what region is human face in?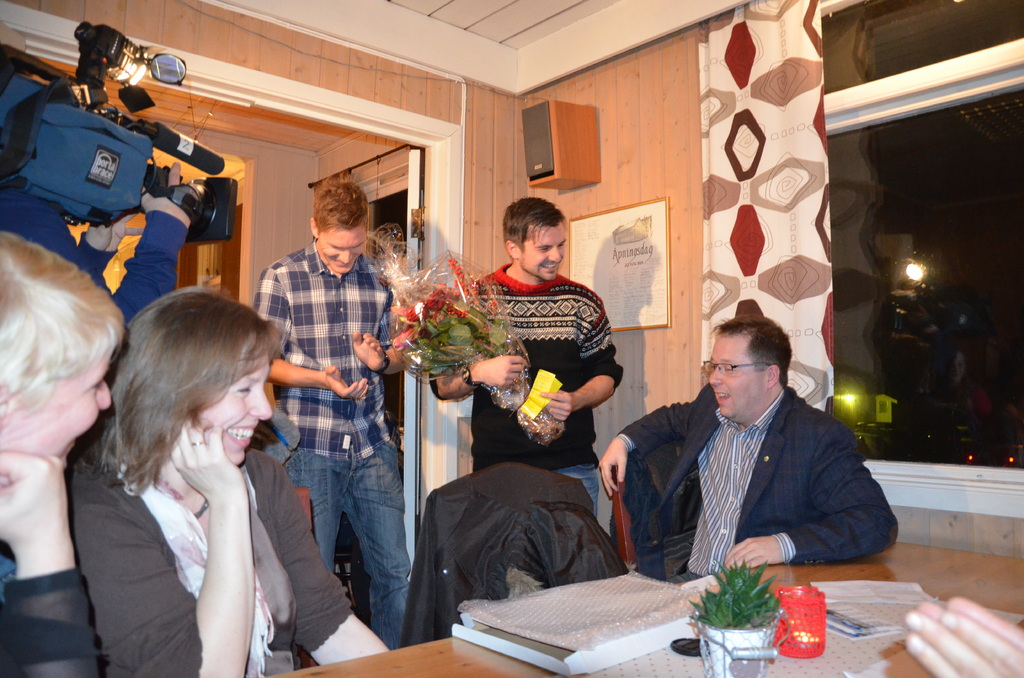
box=[198, 337, 273, 466].
